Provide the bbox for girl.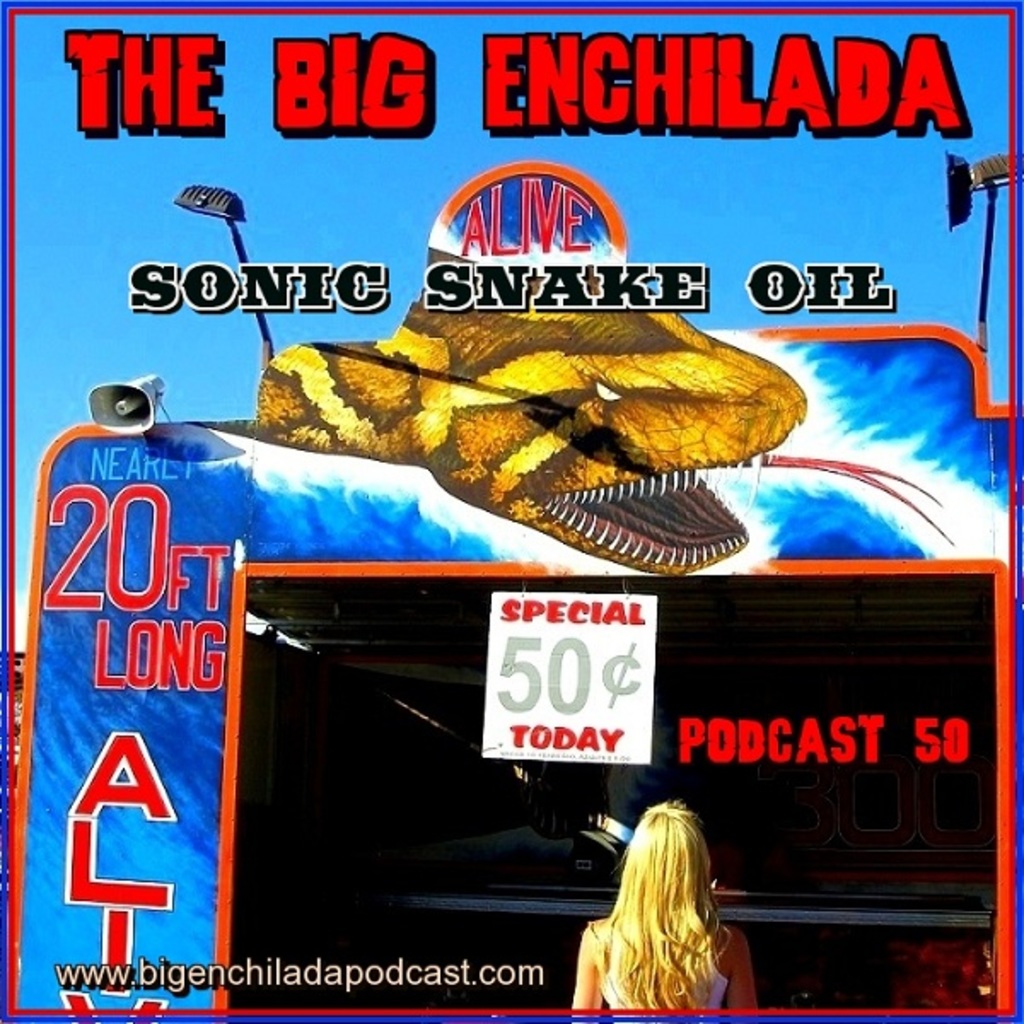
<region>572, 800, 759, 1019</region>.
